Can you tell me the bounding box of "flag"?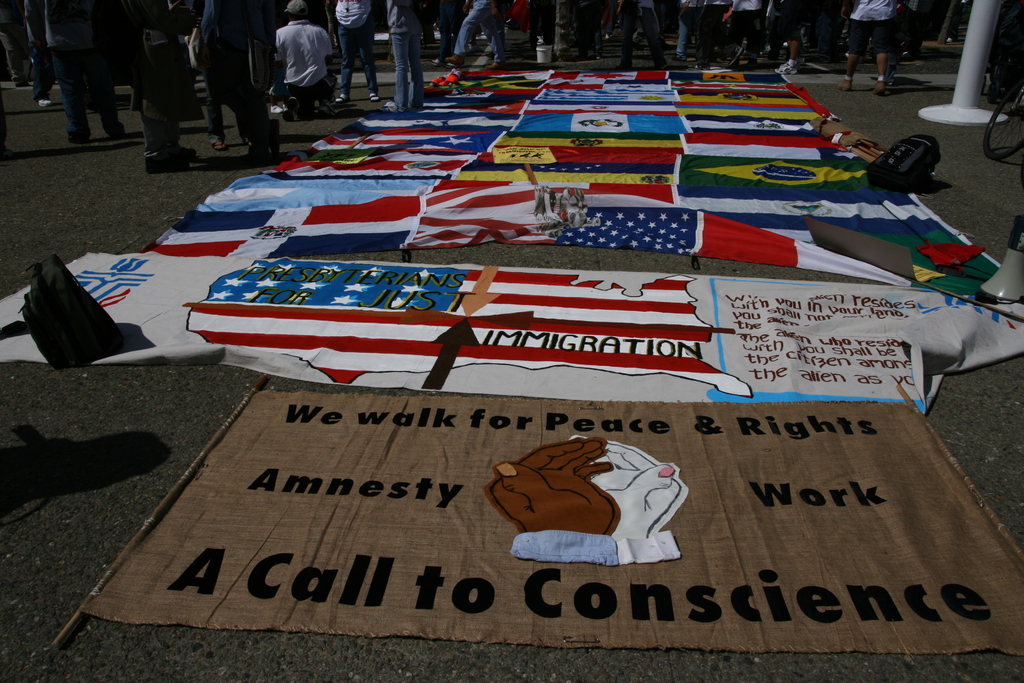
(left=898, top=205, right=1022, bottom=310).
